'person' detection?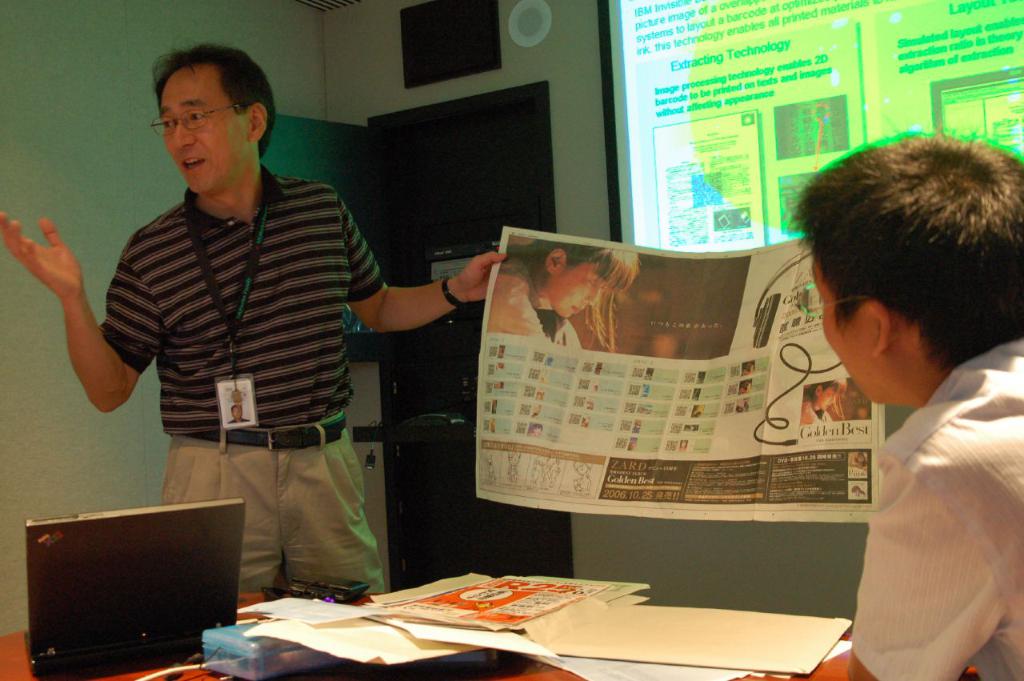
680, 439, 687, 453
